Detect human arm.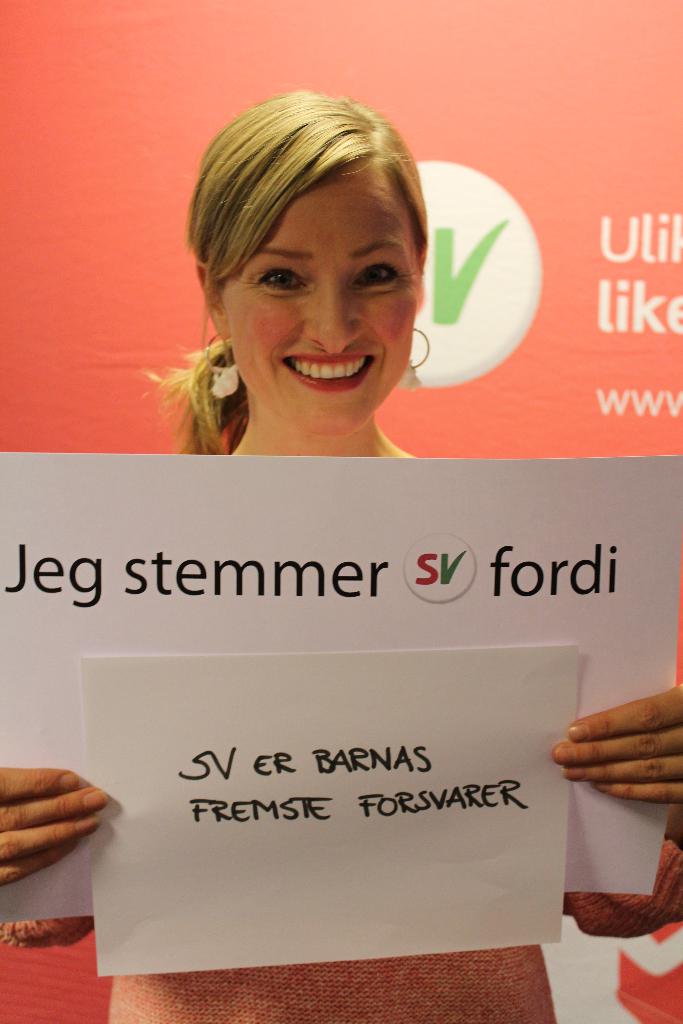
Detected at x1=0, y1=758, x2=113, y2=891.
